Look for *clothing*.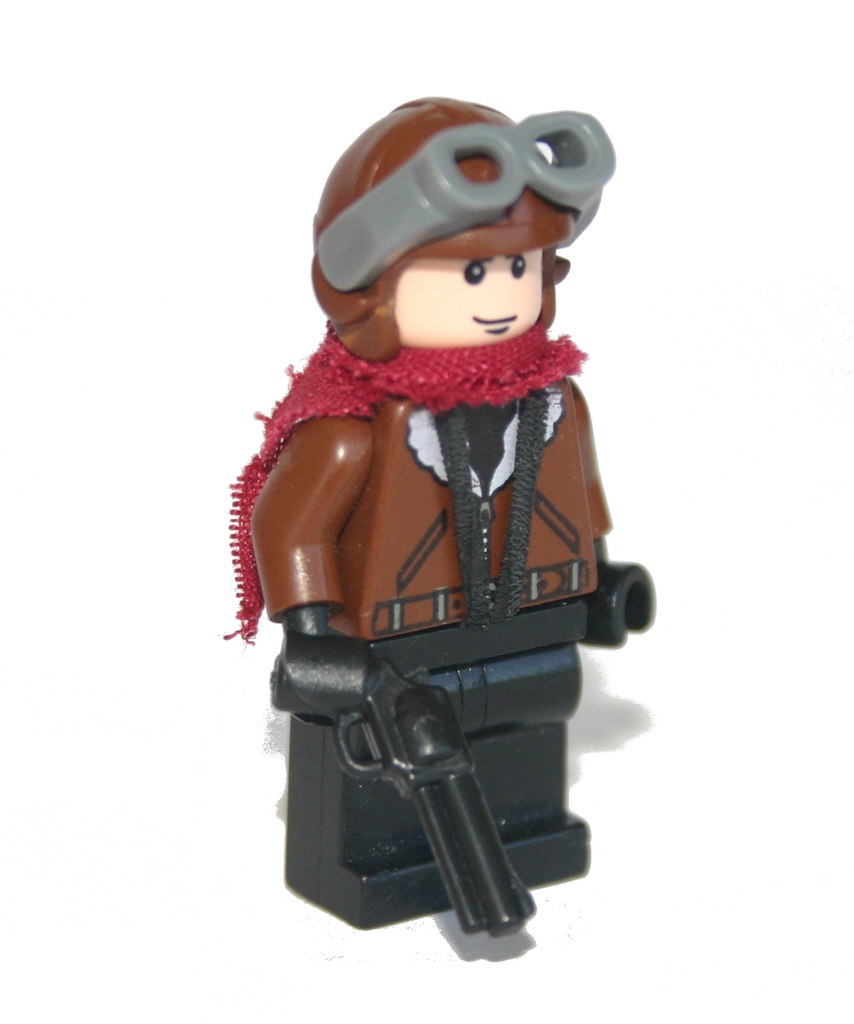
Found: [217,317,636,659].
